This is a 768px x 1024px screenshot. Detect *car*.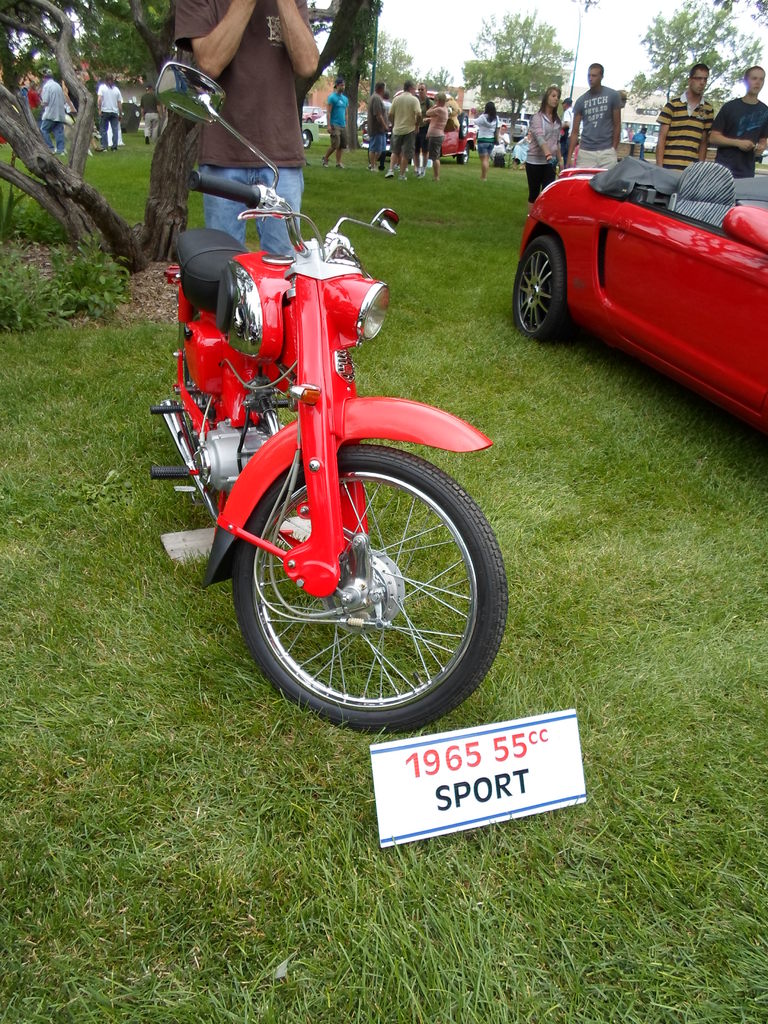
x1=506 y1=132 x2=764 y2=440.
